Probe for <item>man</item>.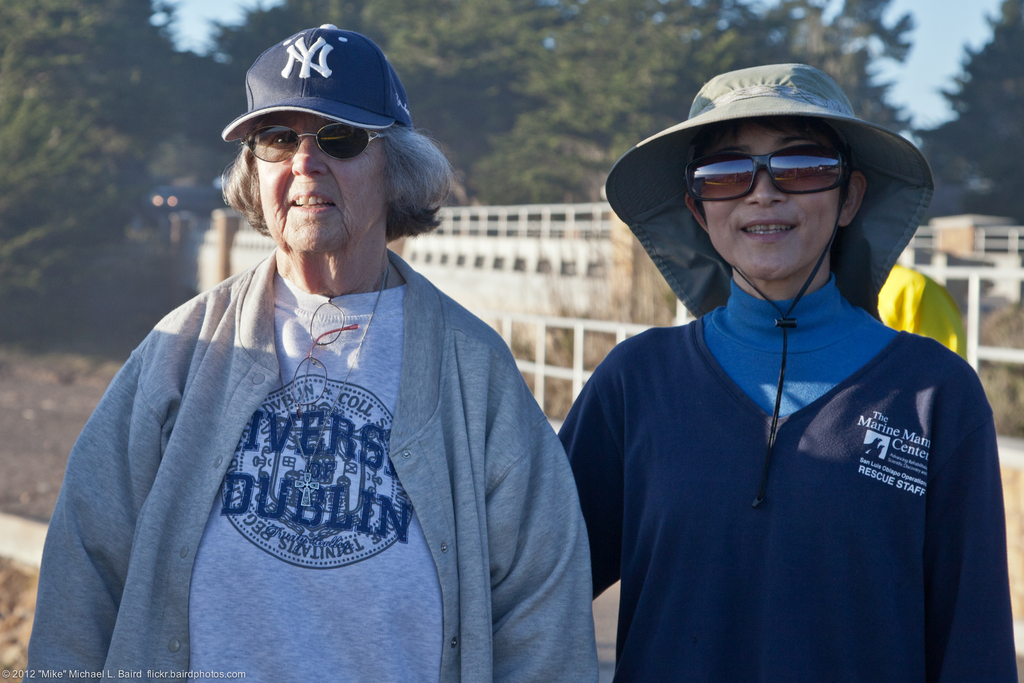
Probe result: pyautogui.locateOnScreen(541, 37, 1018, 678).
